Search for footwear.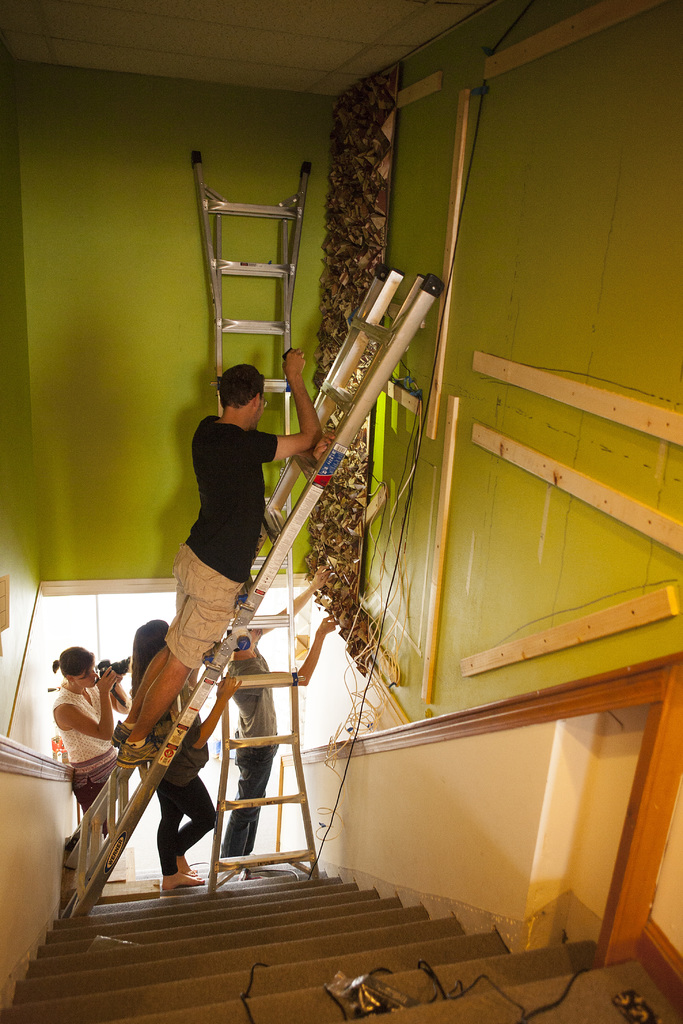
Found at 119 735 166 769.
